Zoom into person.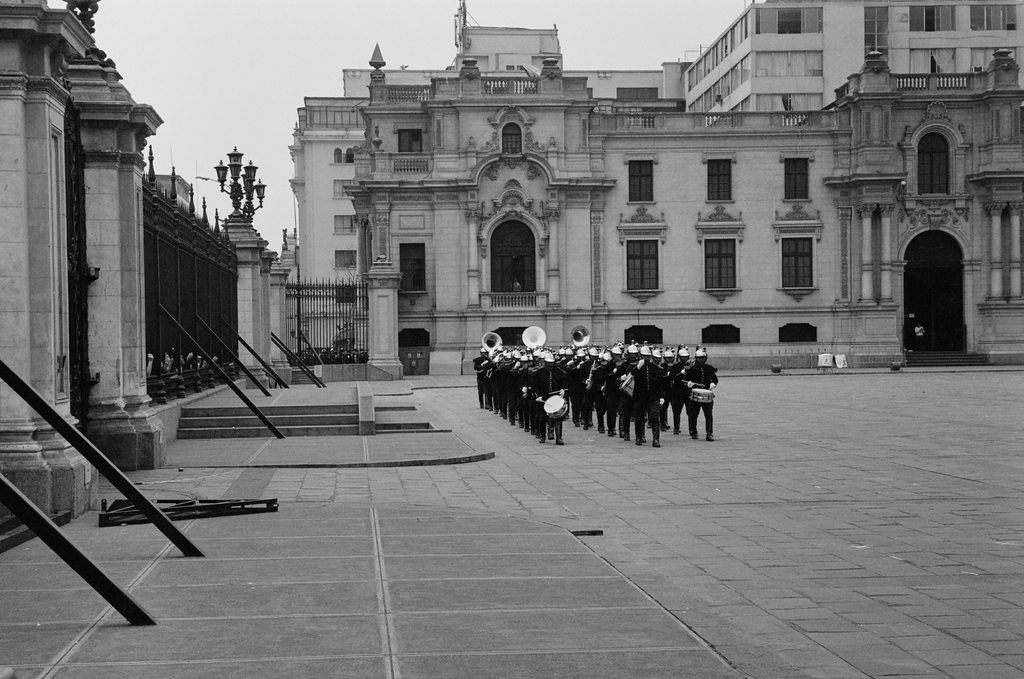
Zoom target: 680 345 722 442.
